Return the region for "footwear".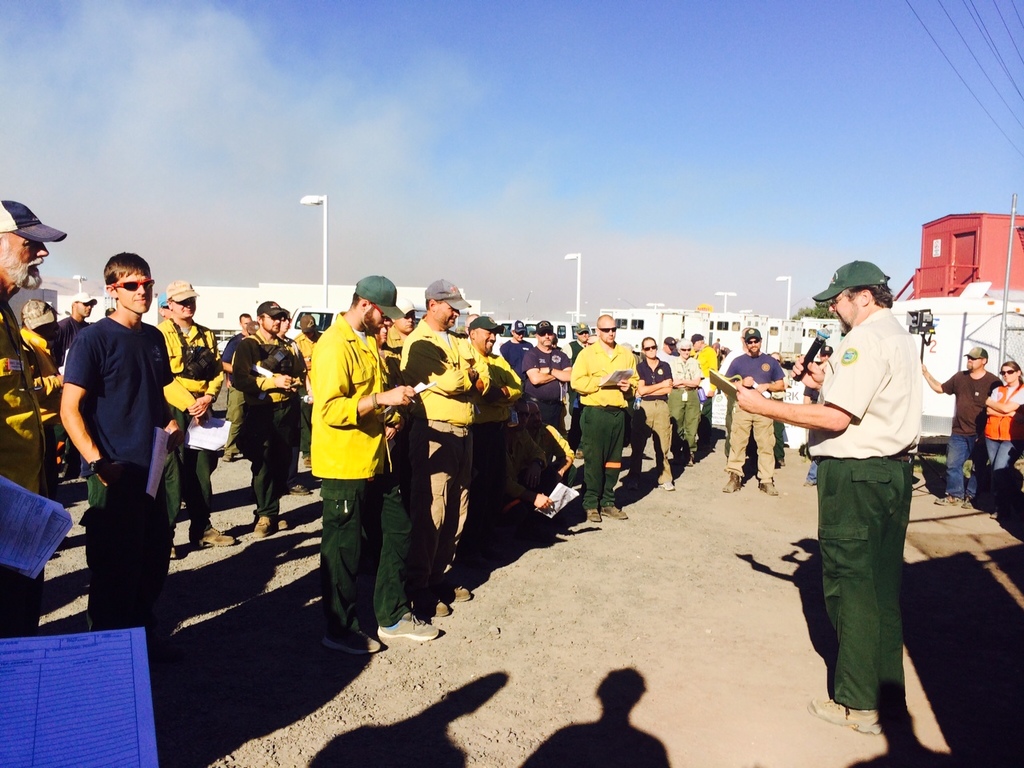
774, 457, 786, 467.
